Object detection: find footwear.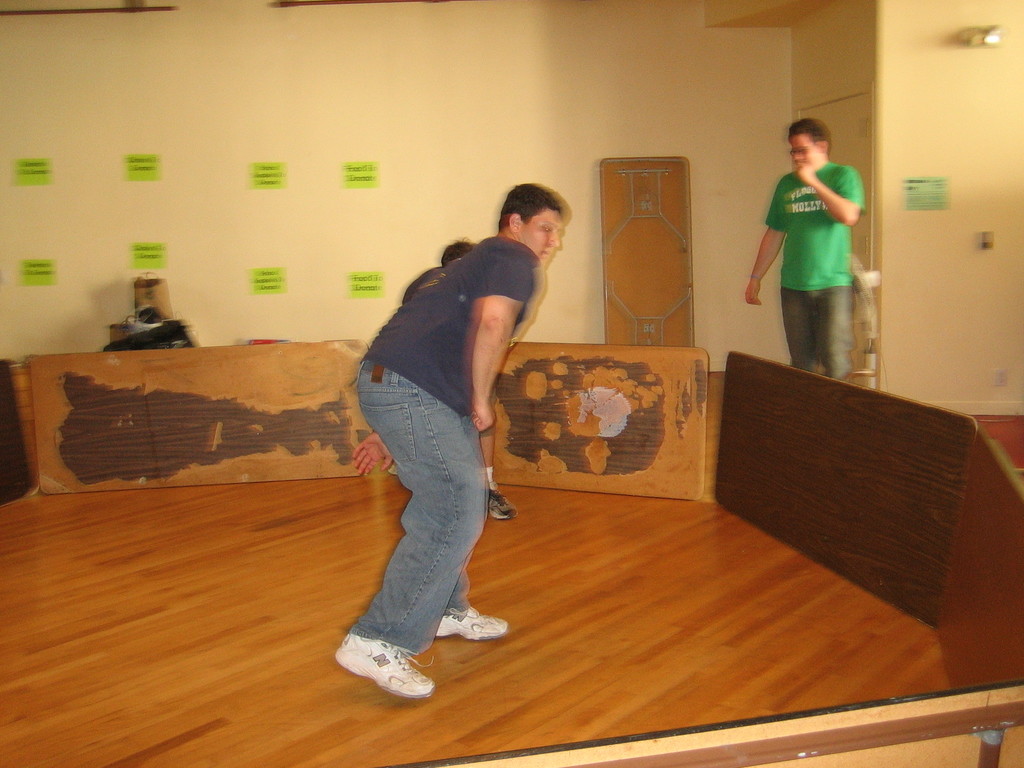
rect(431, 604, 509, 640).
